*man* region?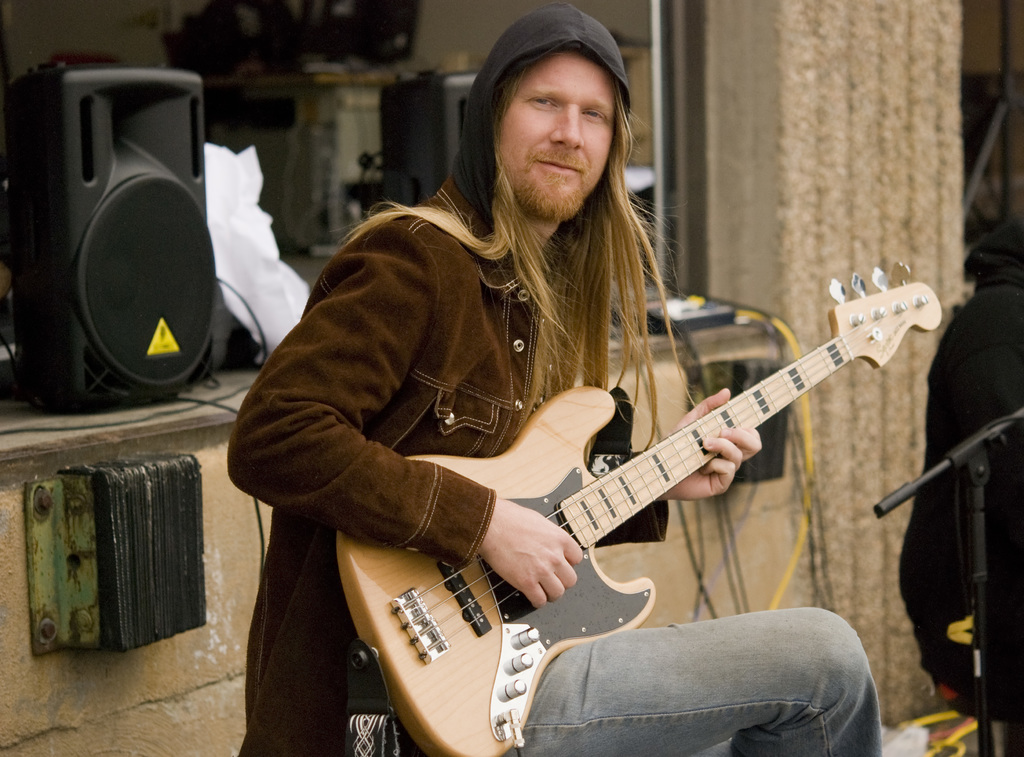
<box>214,29,838,724</box>
